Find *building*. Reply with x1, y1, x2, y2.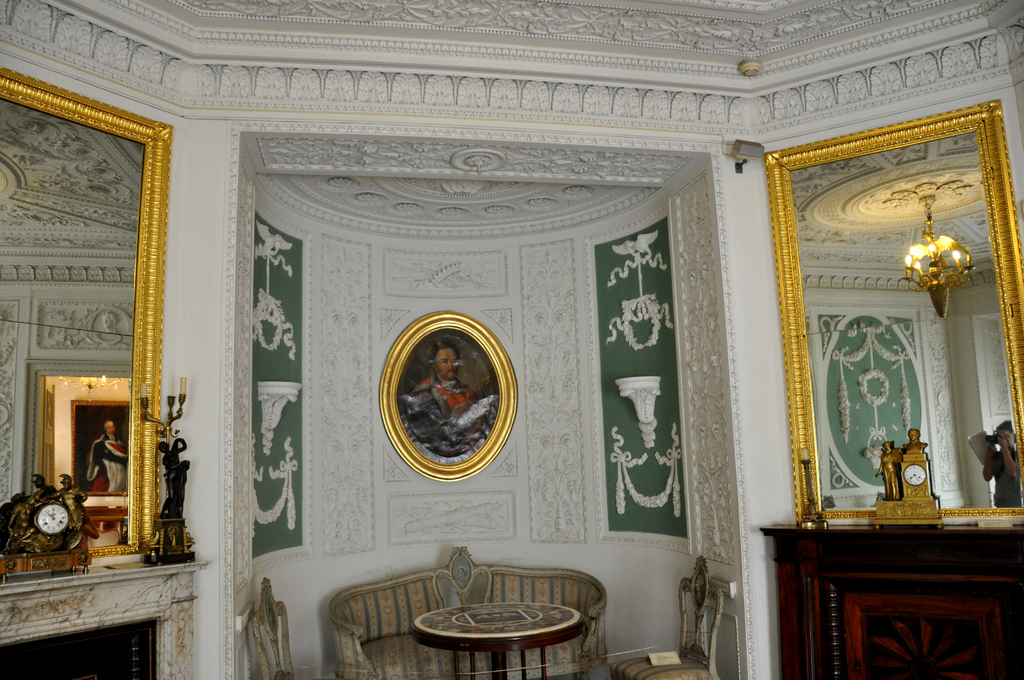
0, 0, 1023, 679.
